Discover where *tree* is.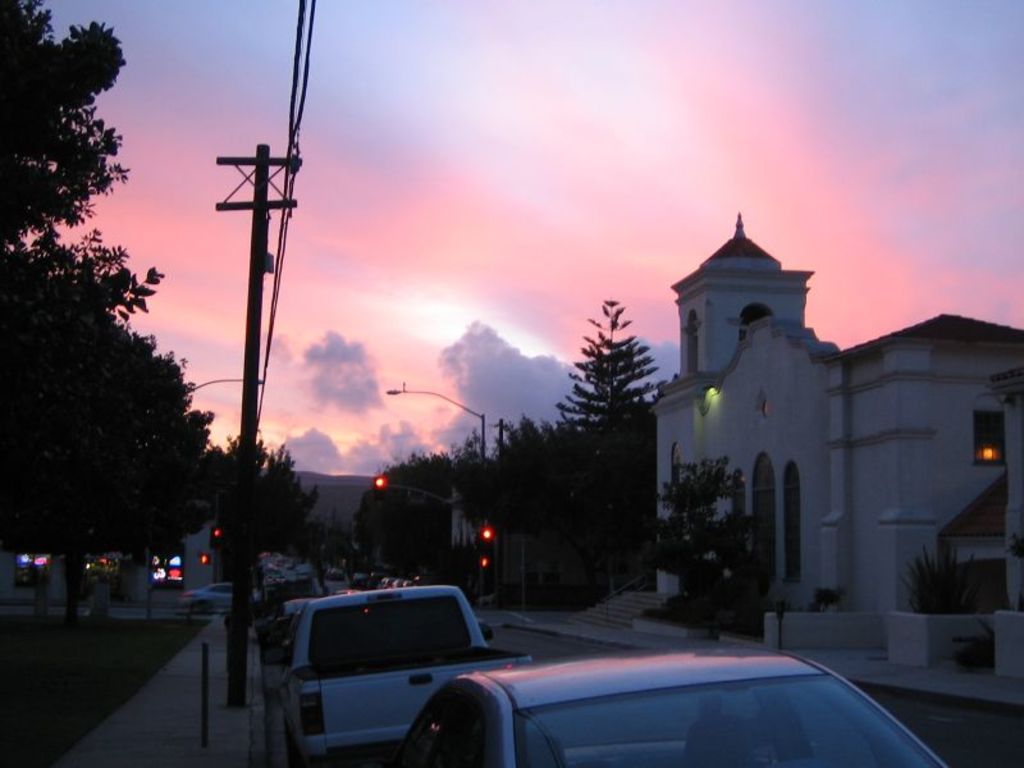
Discovered at 0 0 321 634.
